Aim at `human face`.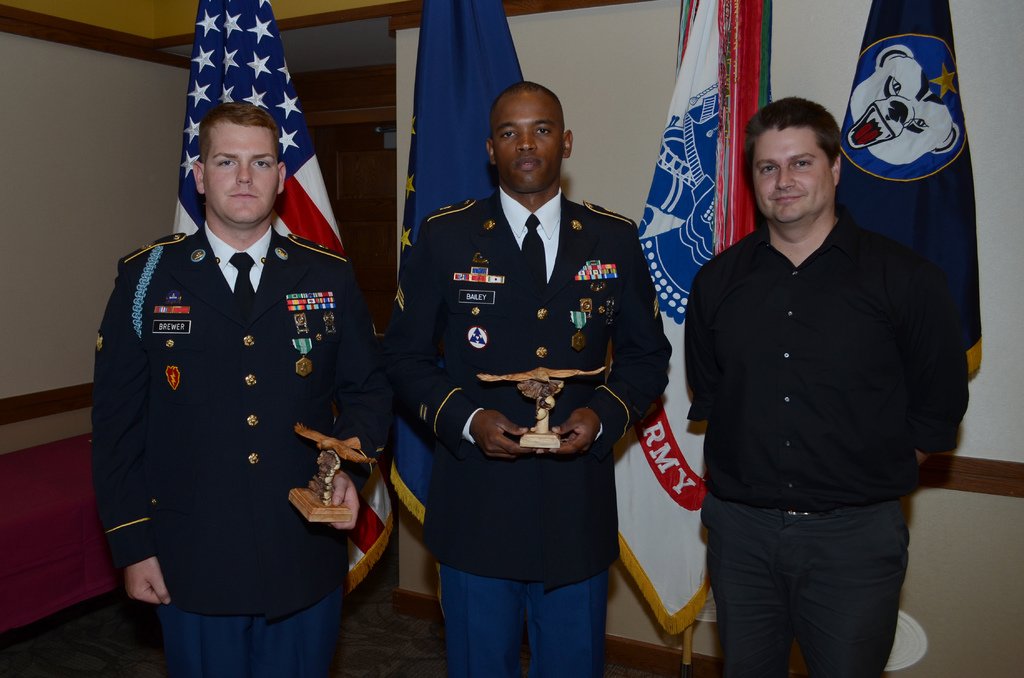
Aimed at {"left": 749, "top": 122, "right": 835, "bottom": 225}.
